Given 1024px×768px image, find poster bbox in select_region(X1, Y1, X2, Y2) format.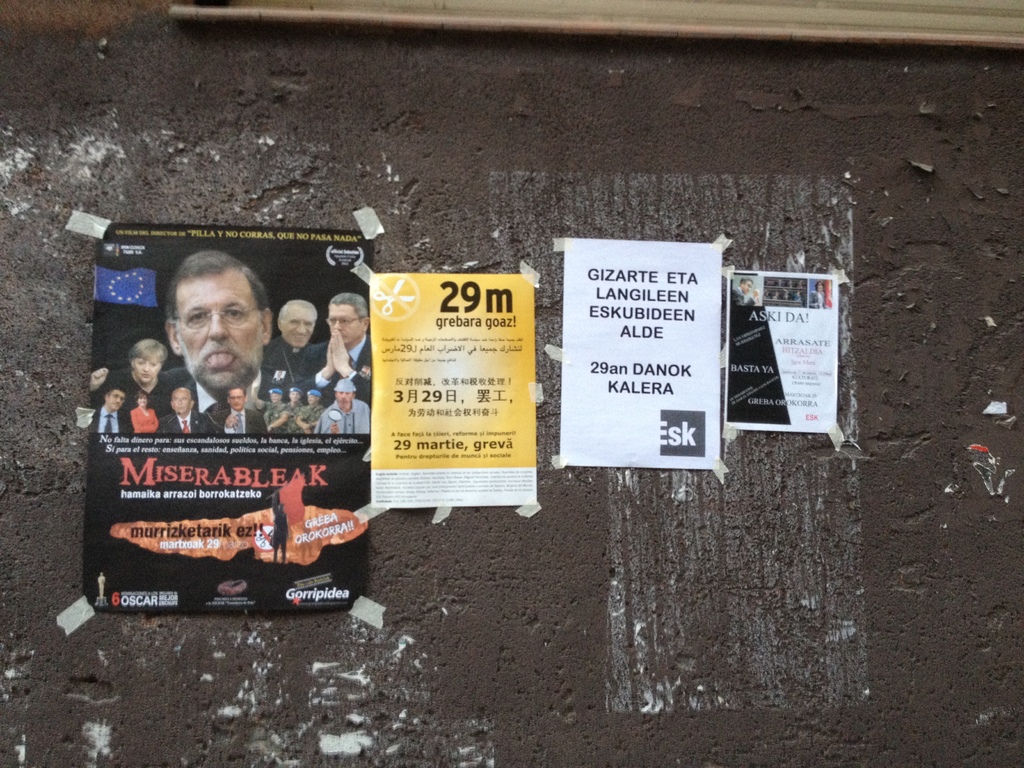
select_region(724, 270, 836, 426).
